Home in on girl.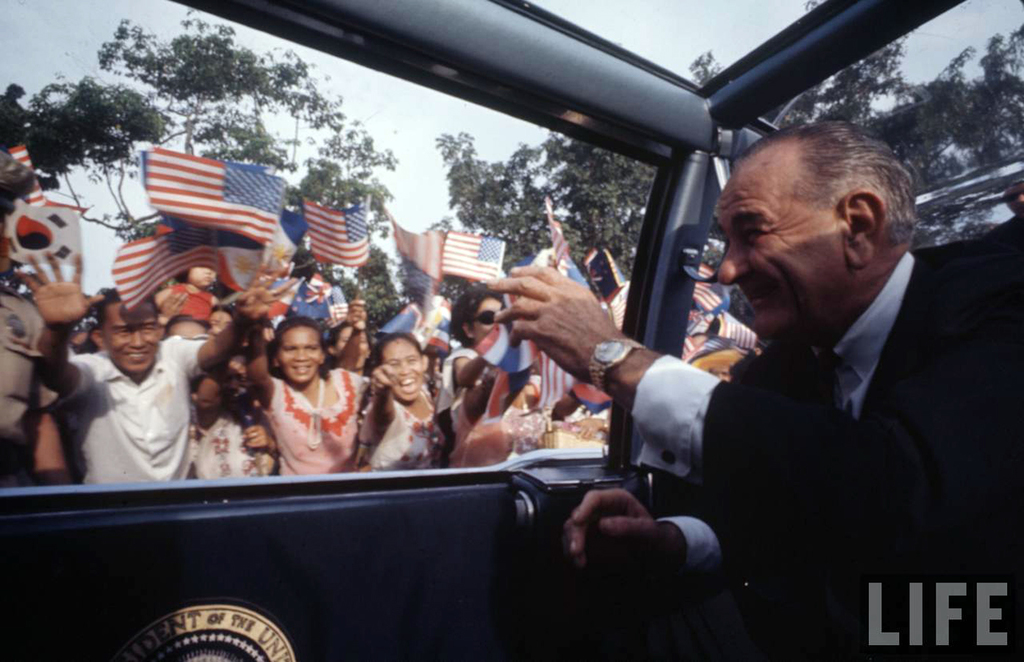
Homed in at region(248, 261, 368, 479).
